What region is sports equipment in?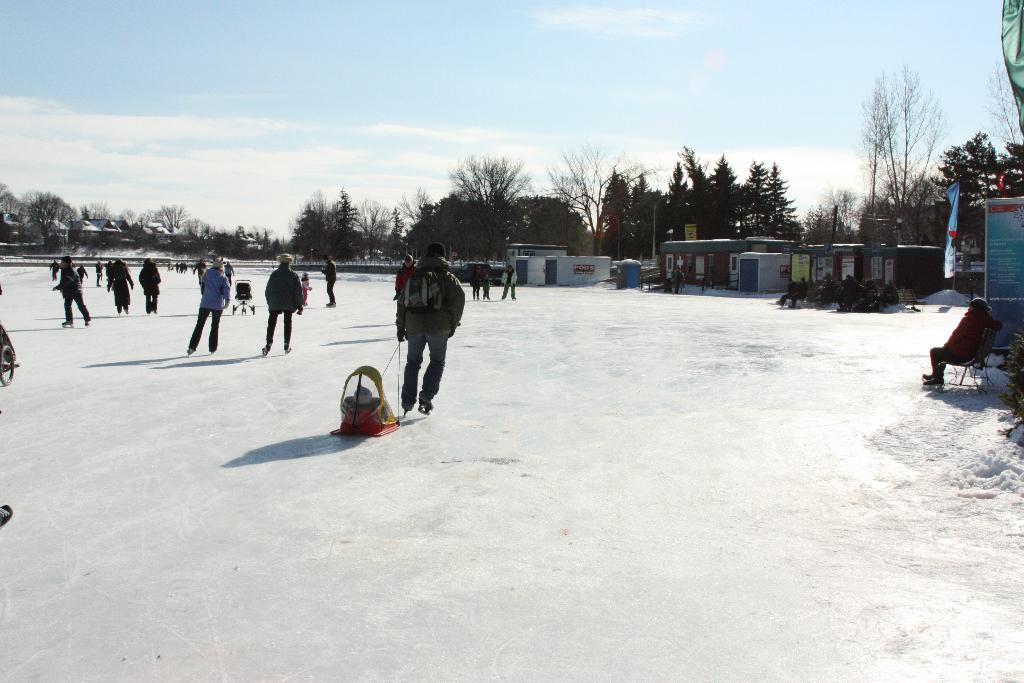
region(59, 319, 76, 329).
